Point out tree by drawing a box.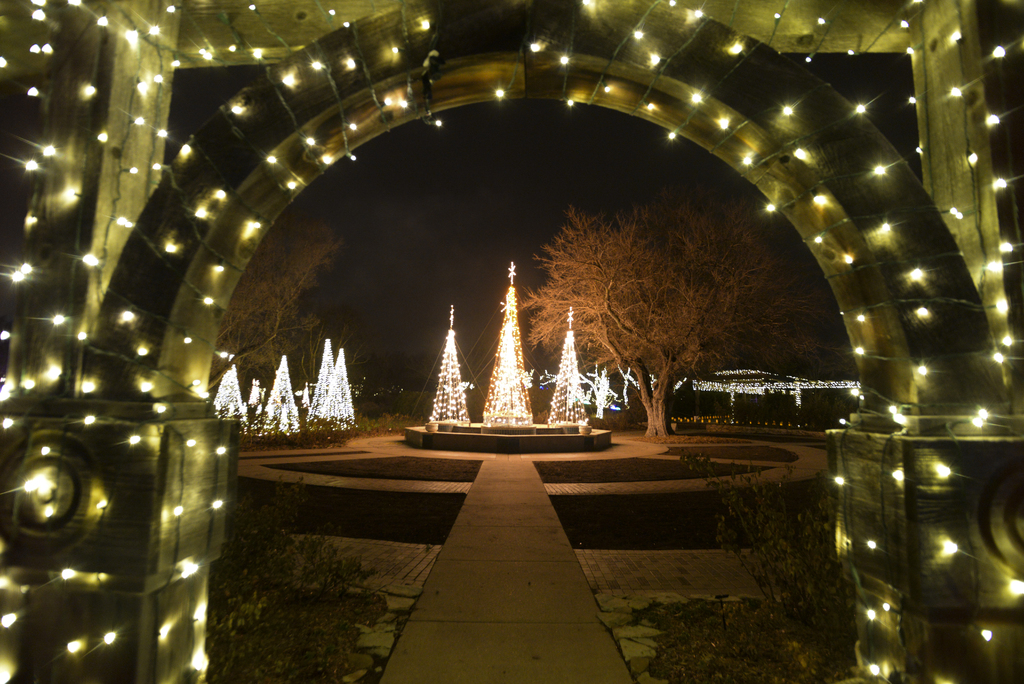
555, 161, 790, 419.
